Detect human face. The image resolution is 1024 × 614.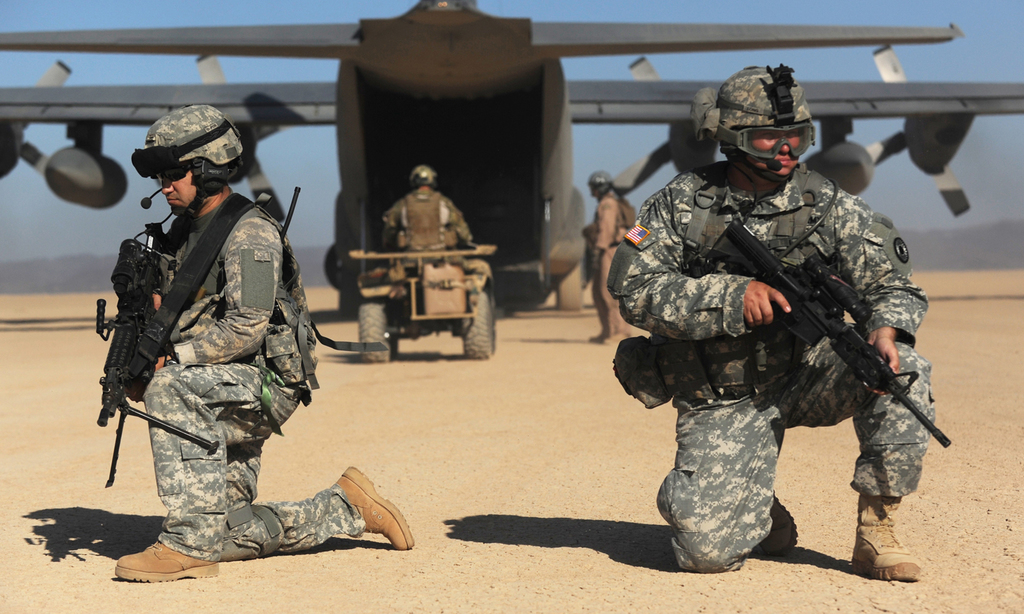
x1=745 y1=131 x2=808 y2=178.
